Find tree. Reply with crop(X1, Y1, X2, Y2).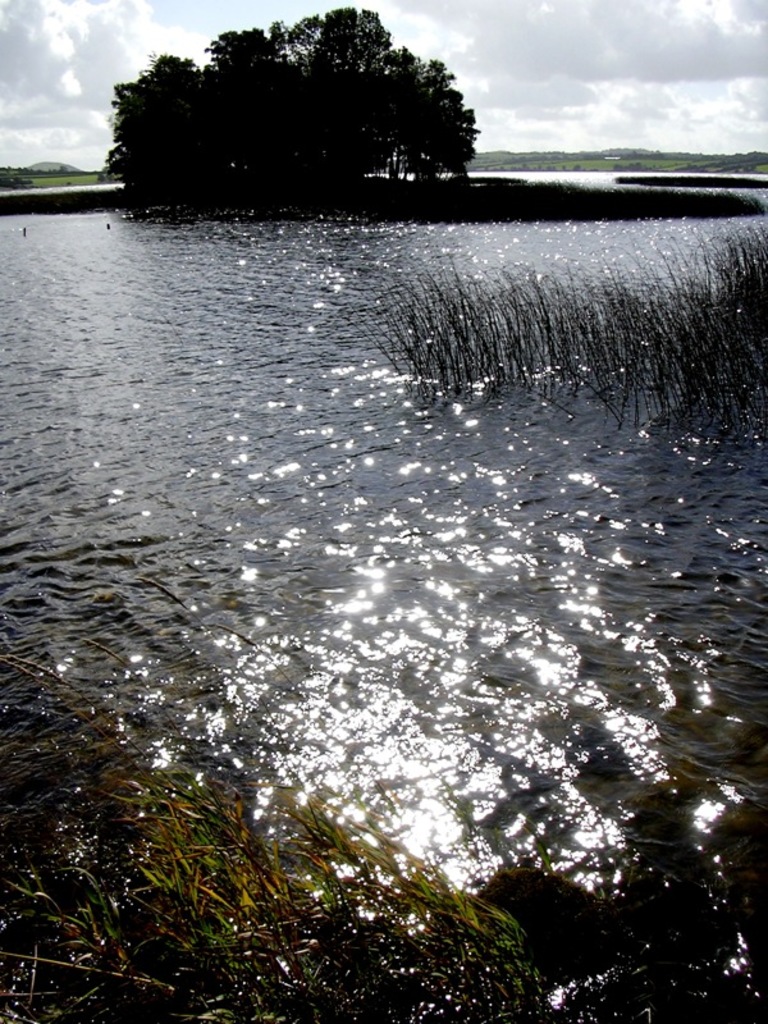
crop(100, 31, 337, 215).
